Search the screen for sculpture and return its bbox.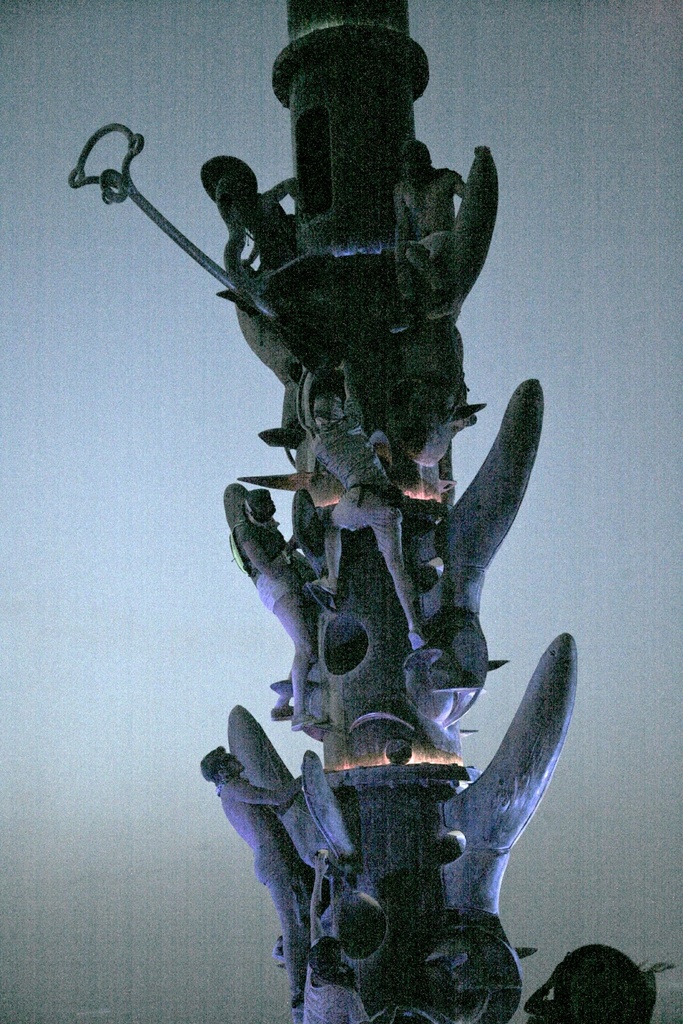
Found: box(193, 740, 307, 1011).
